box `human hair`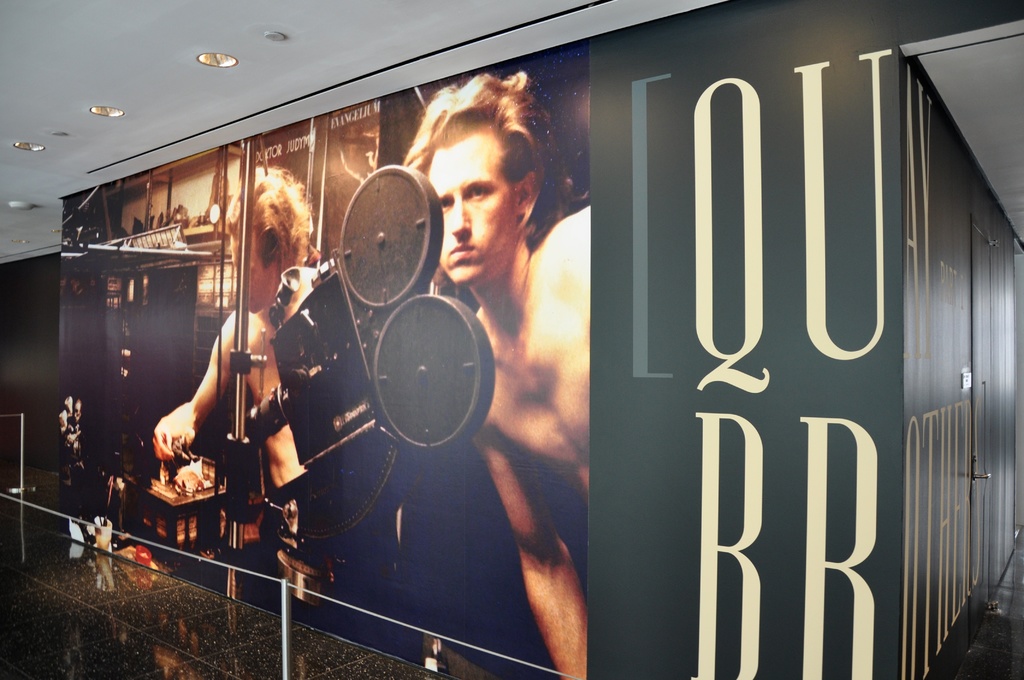
[x1=223, y1=161, x2=314, y2=268]
